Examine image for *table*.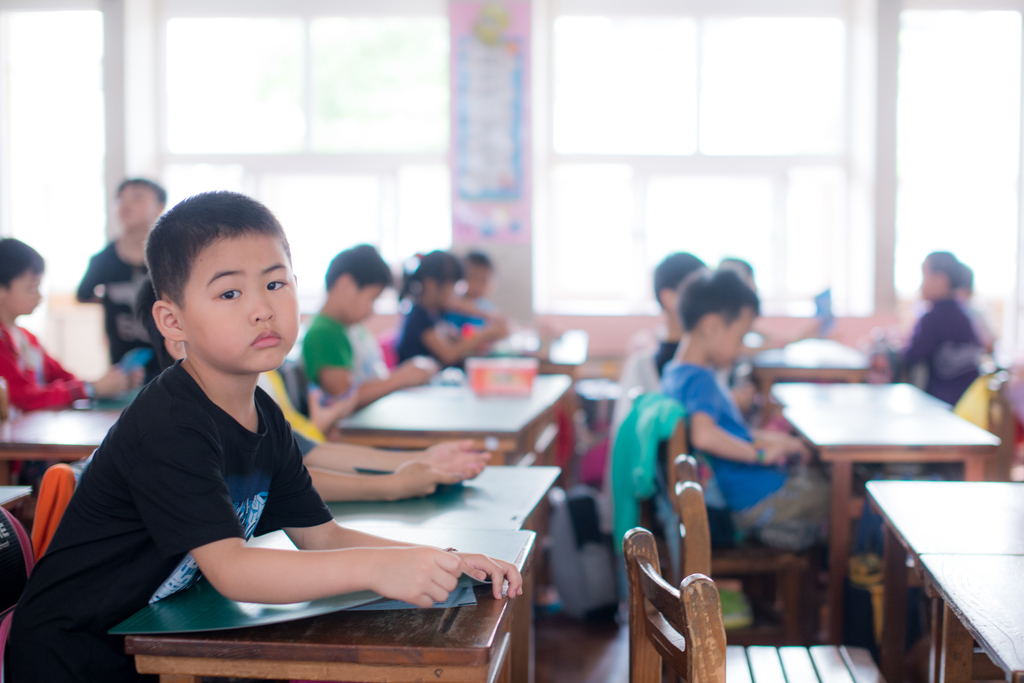
Examination result: (left=496, top=333, right=589, bottom=385).
